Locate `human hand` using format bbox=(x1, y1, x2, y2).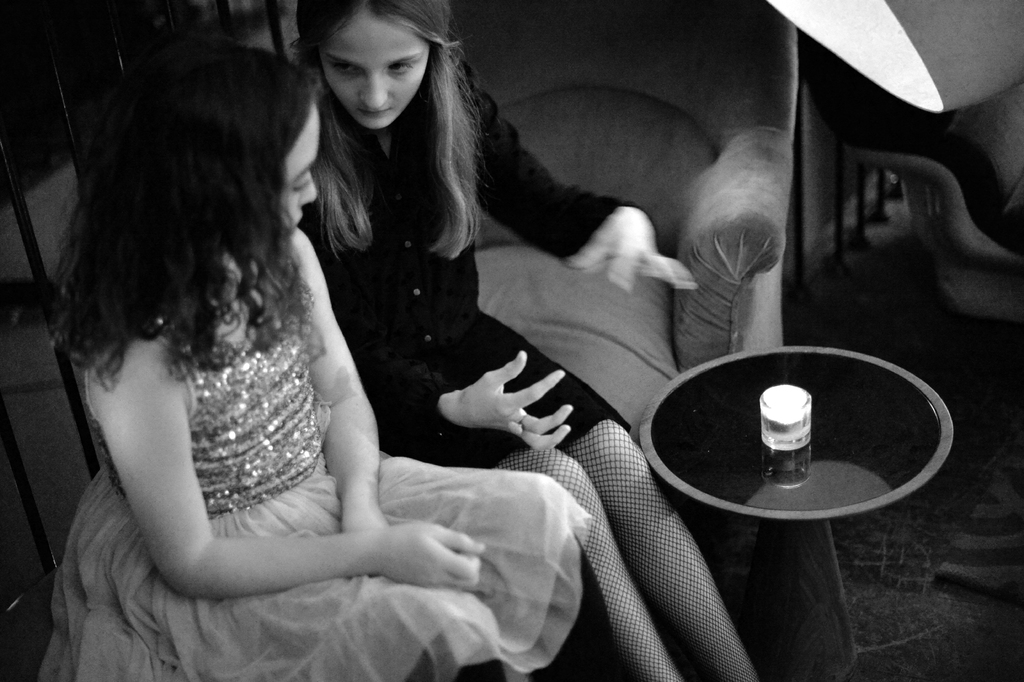
bbox=(340, 508, 390, 534).
